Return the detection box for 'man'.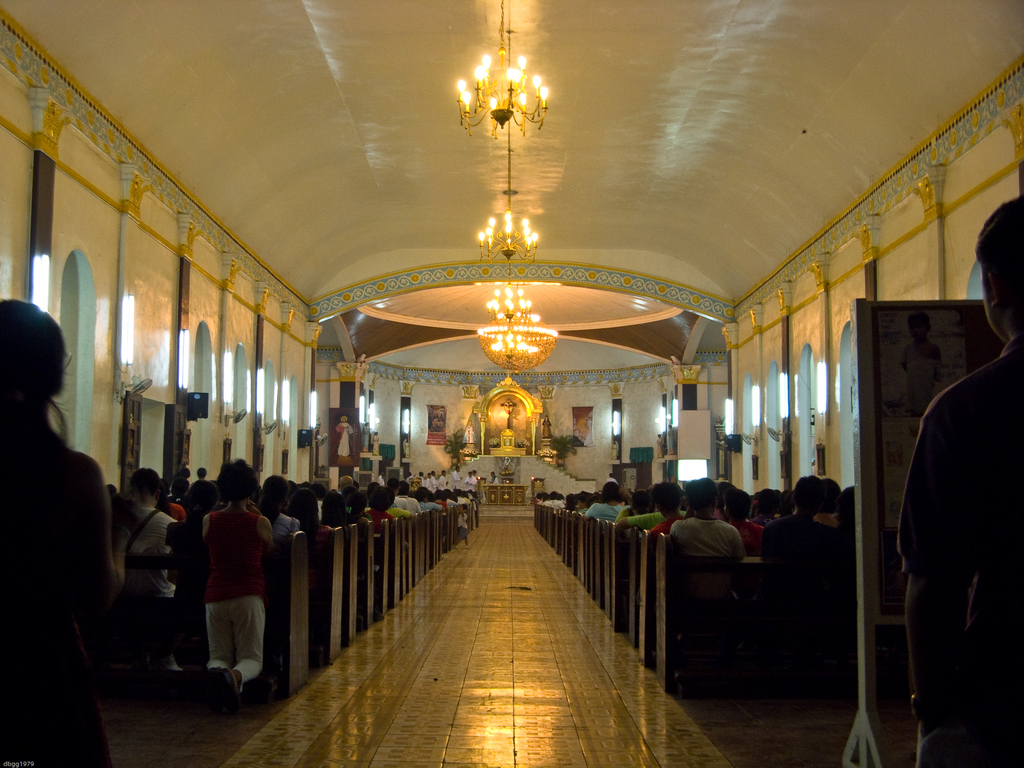
bbox=(878, 250, 1015, 756).
